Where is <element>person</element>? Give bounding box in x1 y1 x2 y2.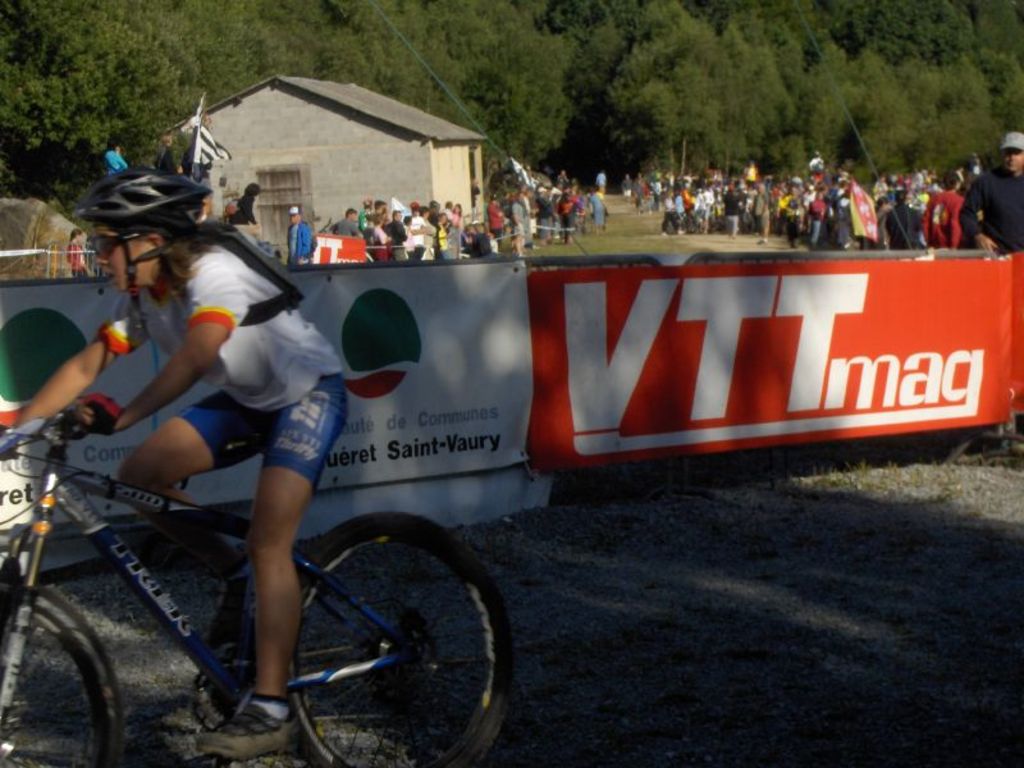
230 175 266 242.
